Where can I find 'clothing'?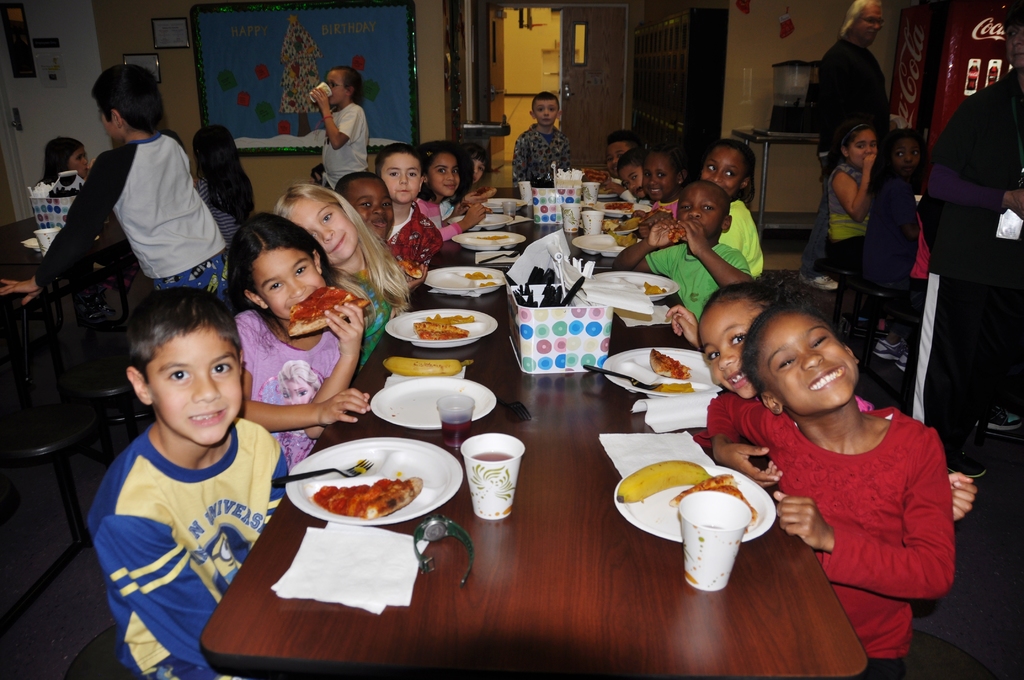
You can find it at box=[320, 98, 367, 193].
